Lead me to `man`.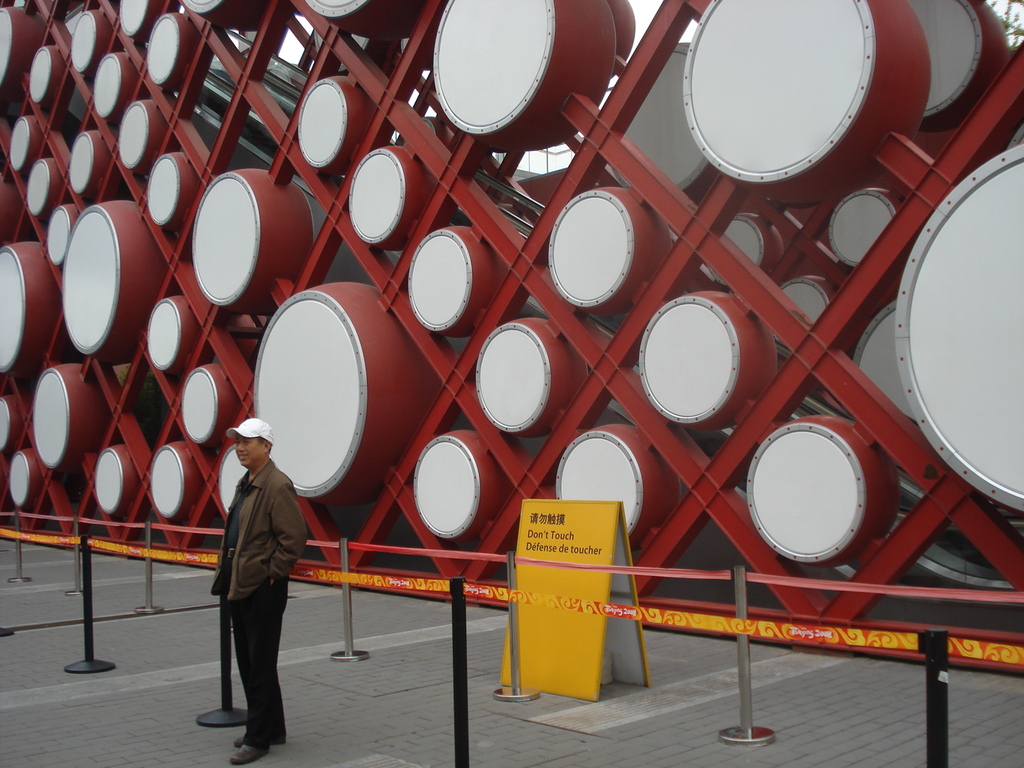
Lead to 203,413,336,765.
